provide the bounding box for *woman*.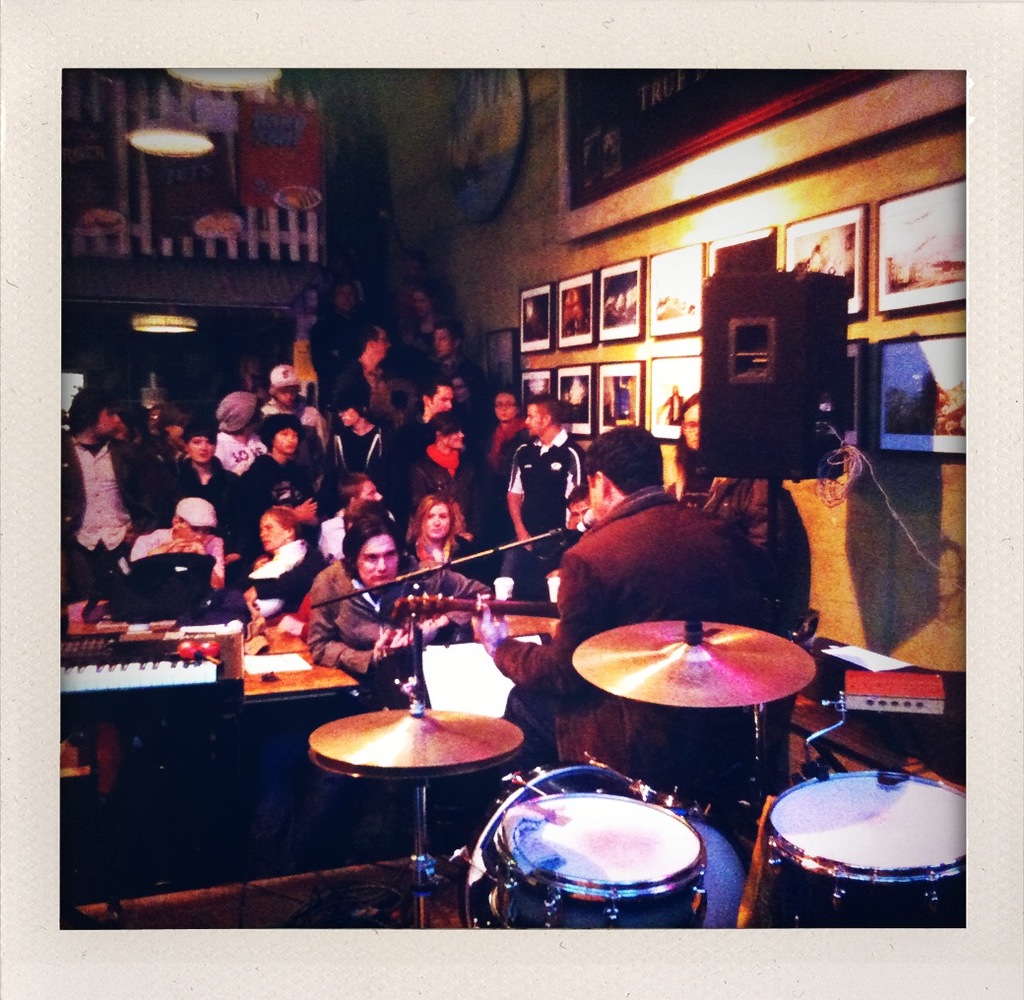
<box>242,412,301,511</box>.
